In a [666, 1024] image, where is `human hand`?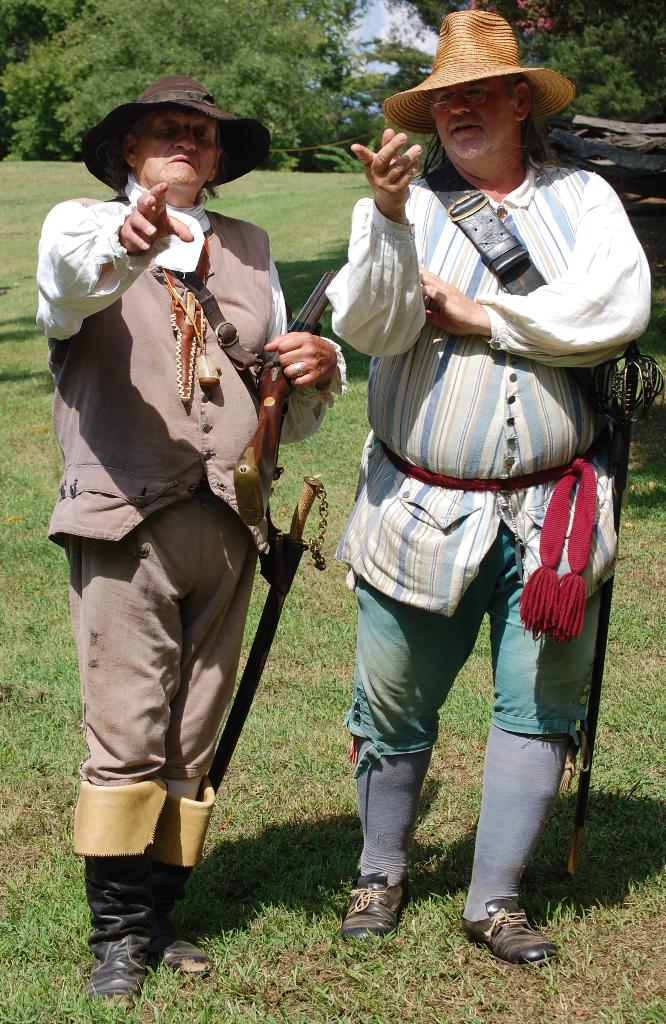
rect(414, 257, 486, 344).
